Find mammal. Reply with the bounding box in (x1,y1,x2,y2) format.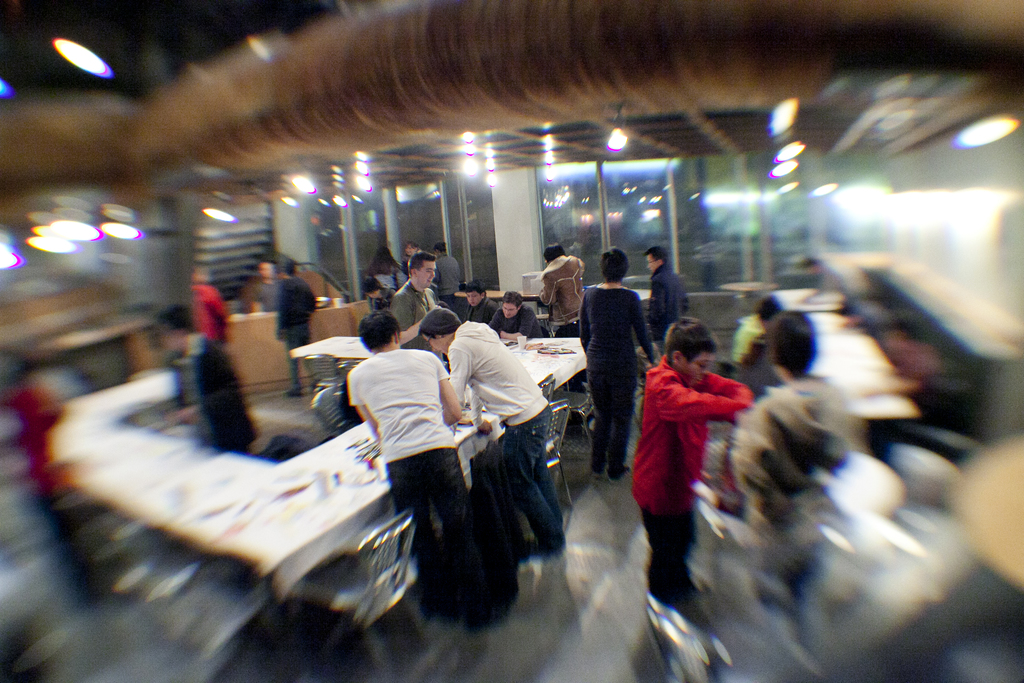
(400,242,429,270).
